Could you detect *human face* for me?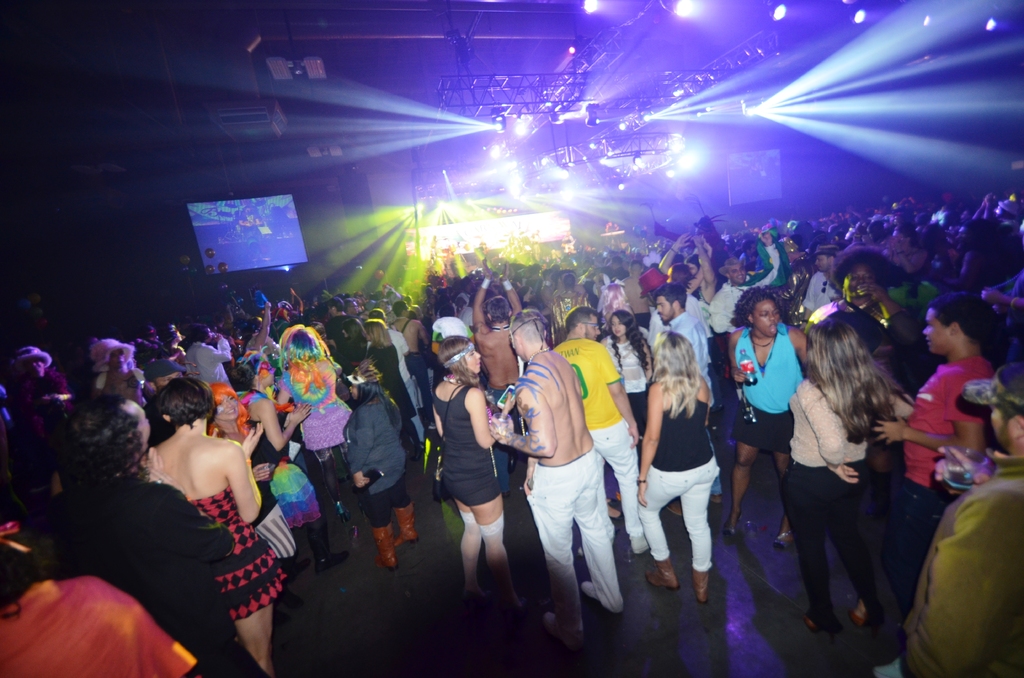
Detection result: [726, 265, 747, 279].
